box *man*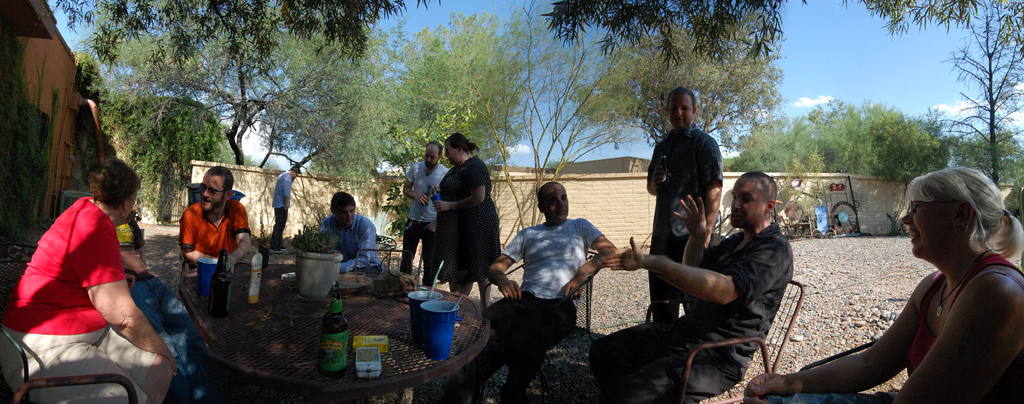
<box>480,174,620,403</box>
